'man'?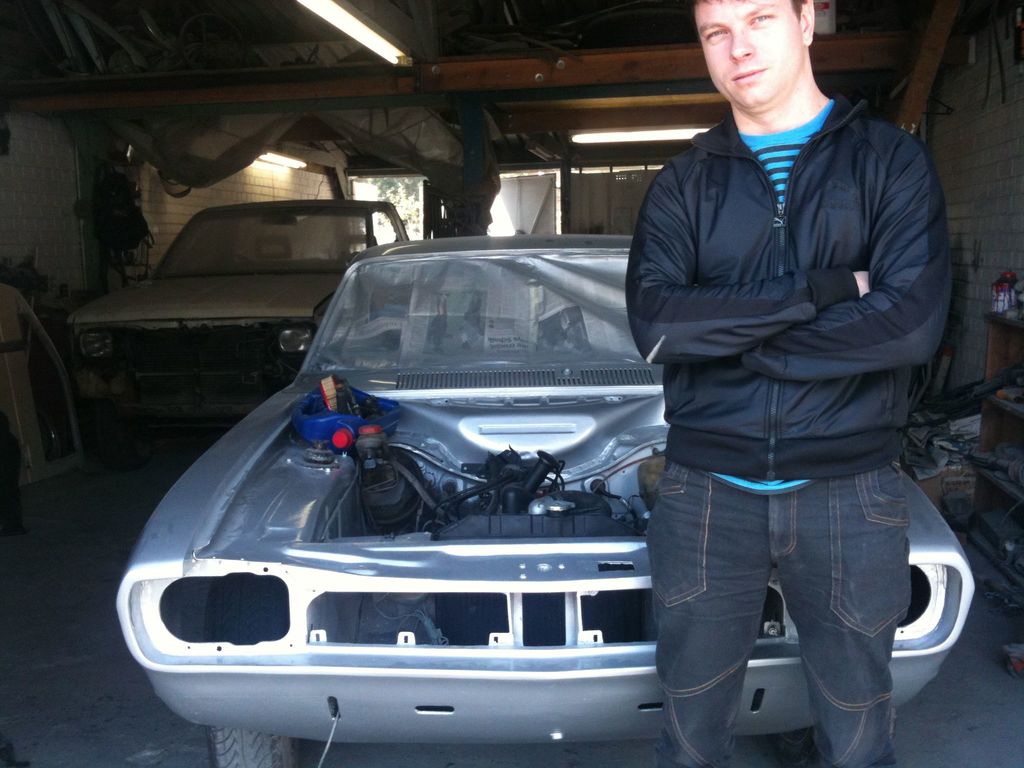
(x1=629, y1=0, x2=960, y2=767)
